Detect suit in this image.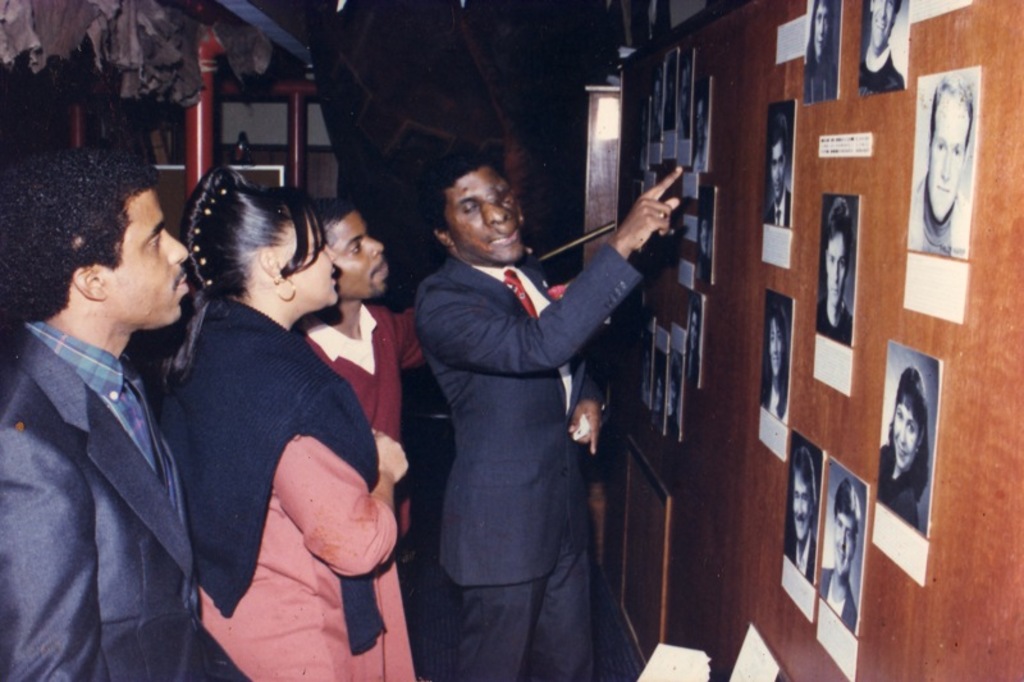
Detection: bbox(398, 141, 645, 678).
